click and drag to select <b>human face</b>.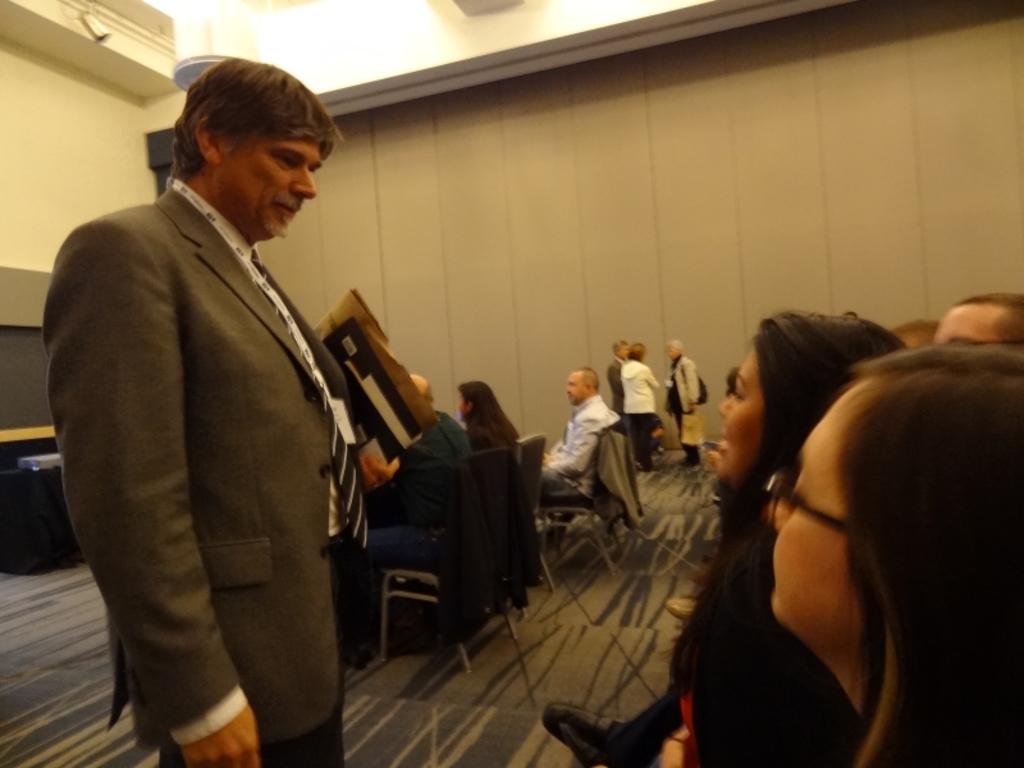
Selection: 718, 348, 764, 488.
